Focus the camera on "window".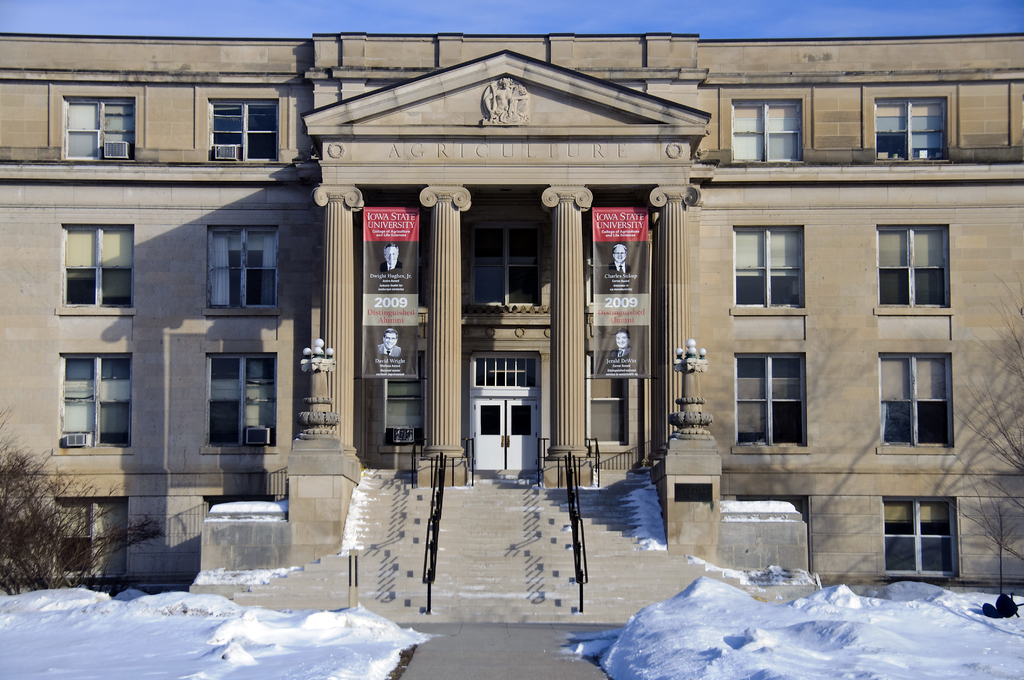
Focus region: 878/353/953/445.
